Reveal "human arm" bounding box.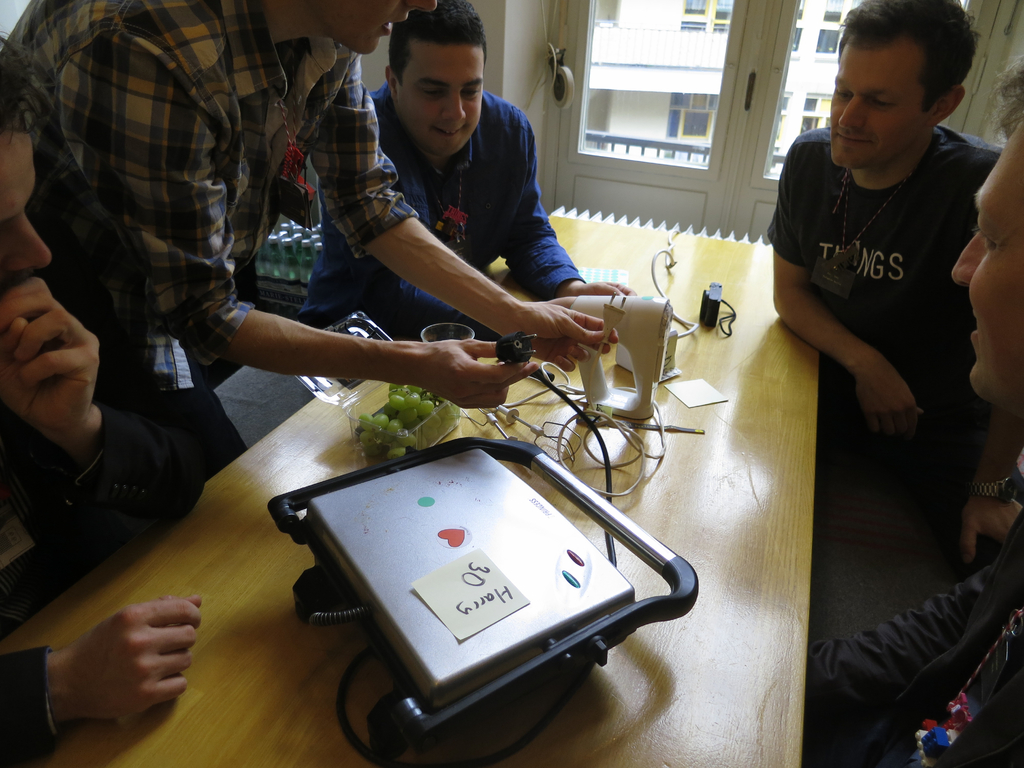
Revealed: region(957, 405, 1023, 566).
